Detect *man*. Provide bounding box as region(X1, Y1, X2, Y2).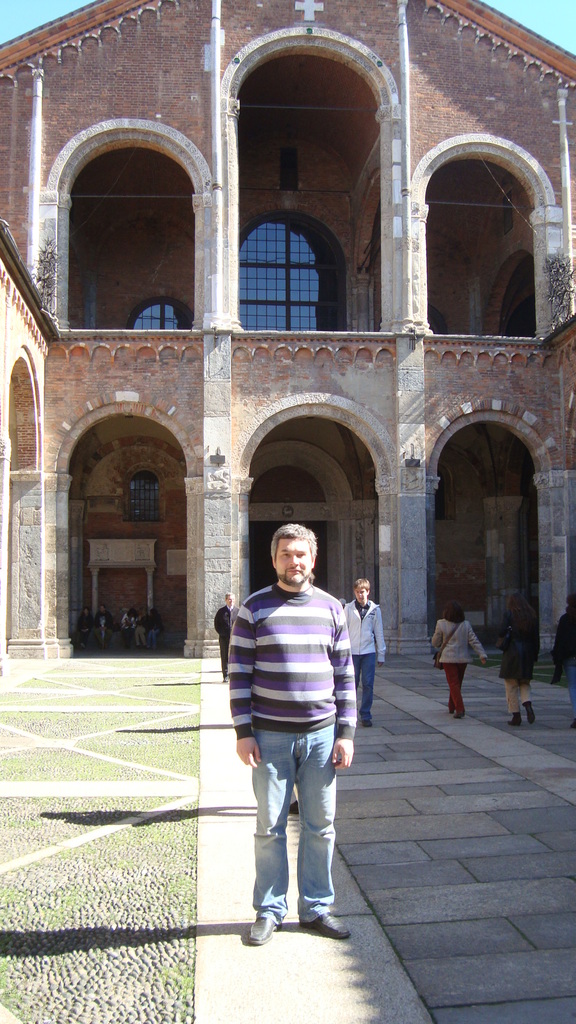
region(343, 578, 387, 732).
